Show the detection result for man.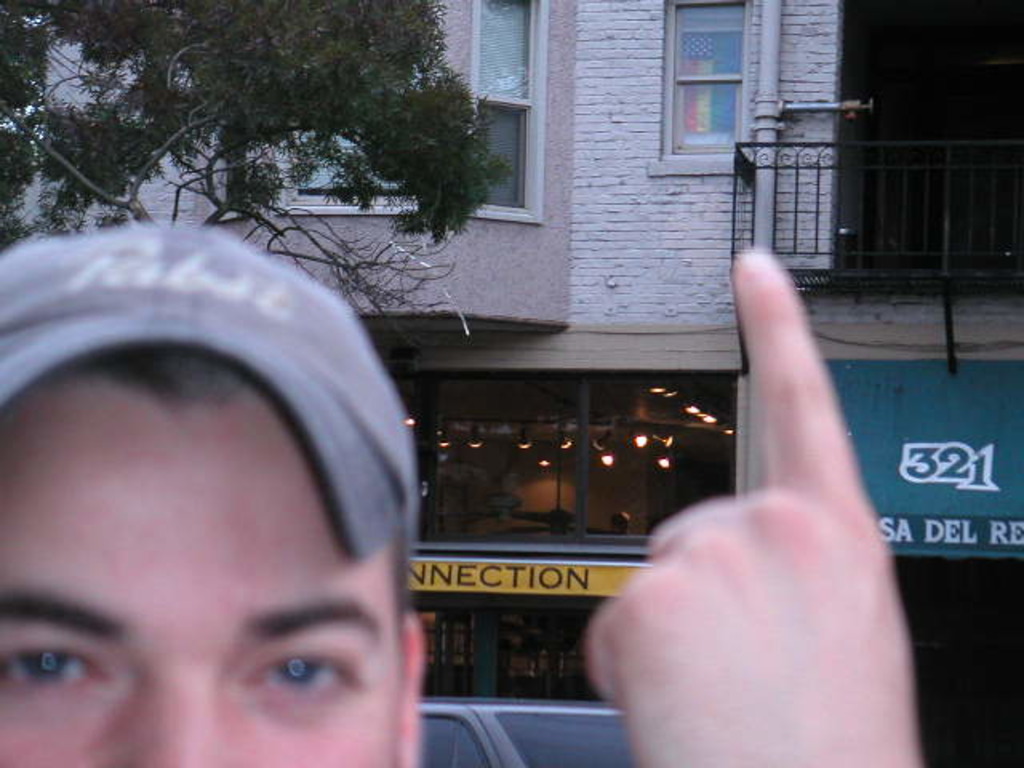
bbox=[0, 222, 918, 766].
